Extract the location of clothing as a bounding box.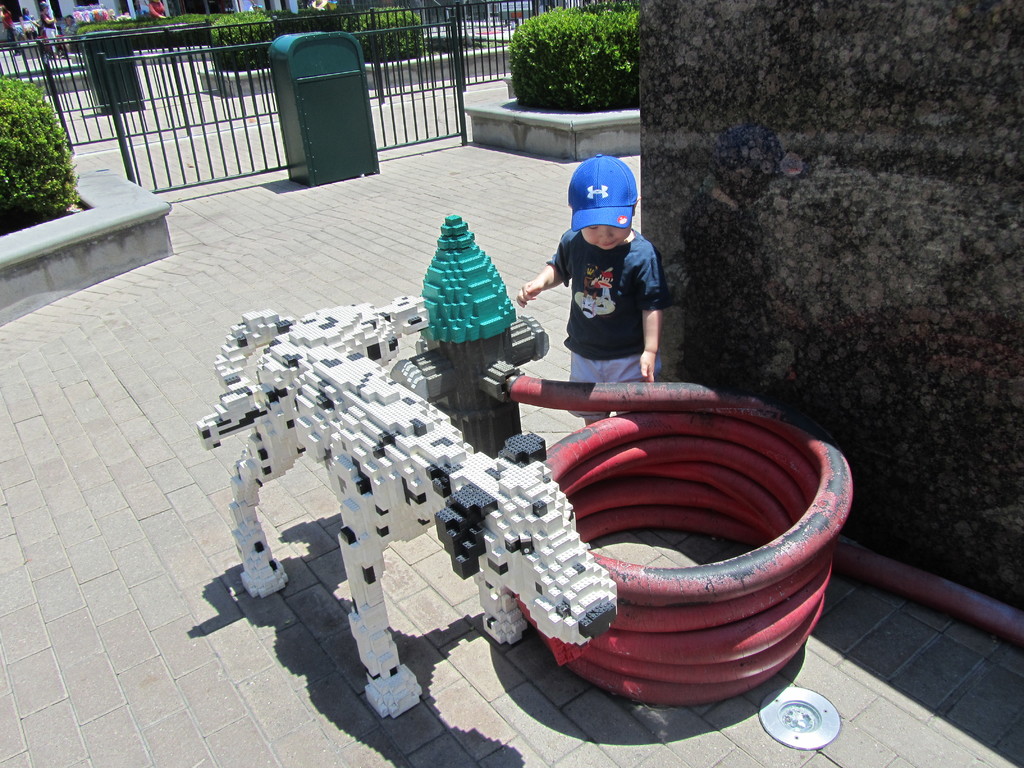
detection(21, 8, 38, 42).
